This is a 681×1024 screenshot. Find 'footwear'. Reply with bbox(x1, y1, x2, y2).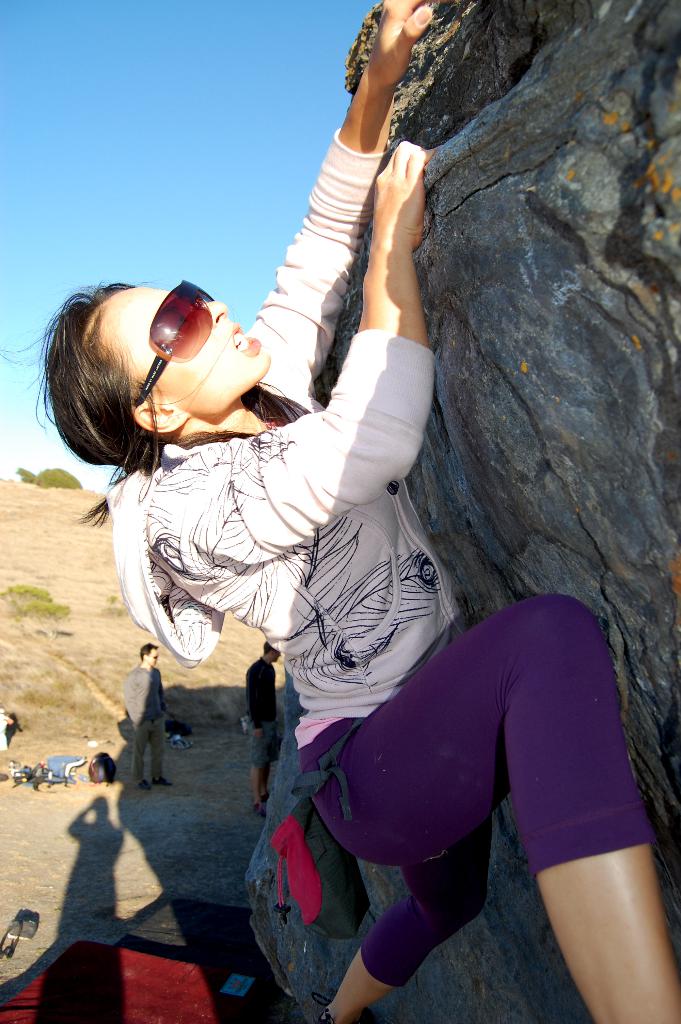
bbox(140, 781, 149, 793).
